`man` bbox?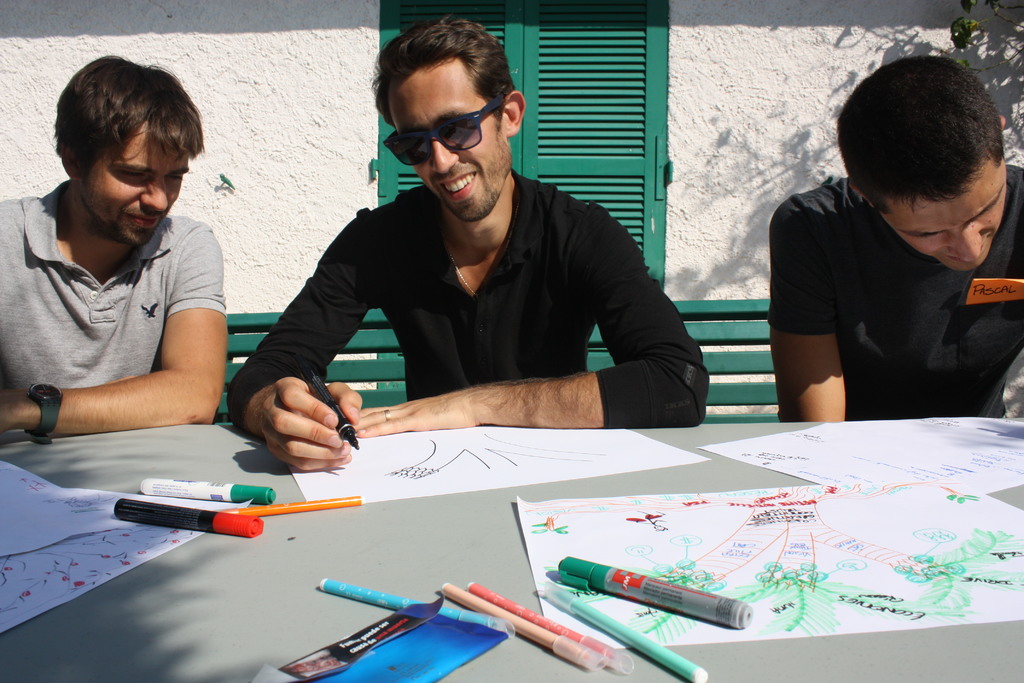
{"left": 223, "top": 21, "right": 716, "bottom": 473}
